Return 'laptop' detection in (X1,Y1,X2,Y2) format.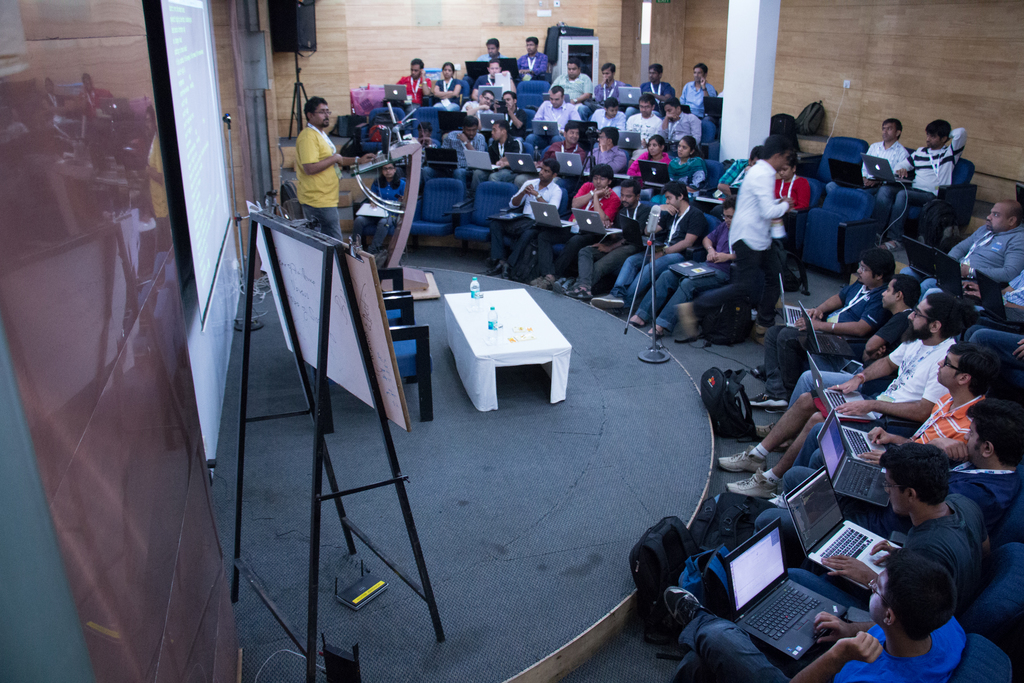
(357,204,388,217).
